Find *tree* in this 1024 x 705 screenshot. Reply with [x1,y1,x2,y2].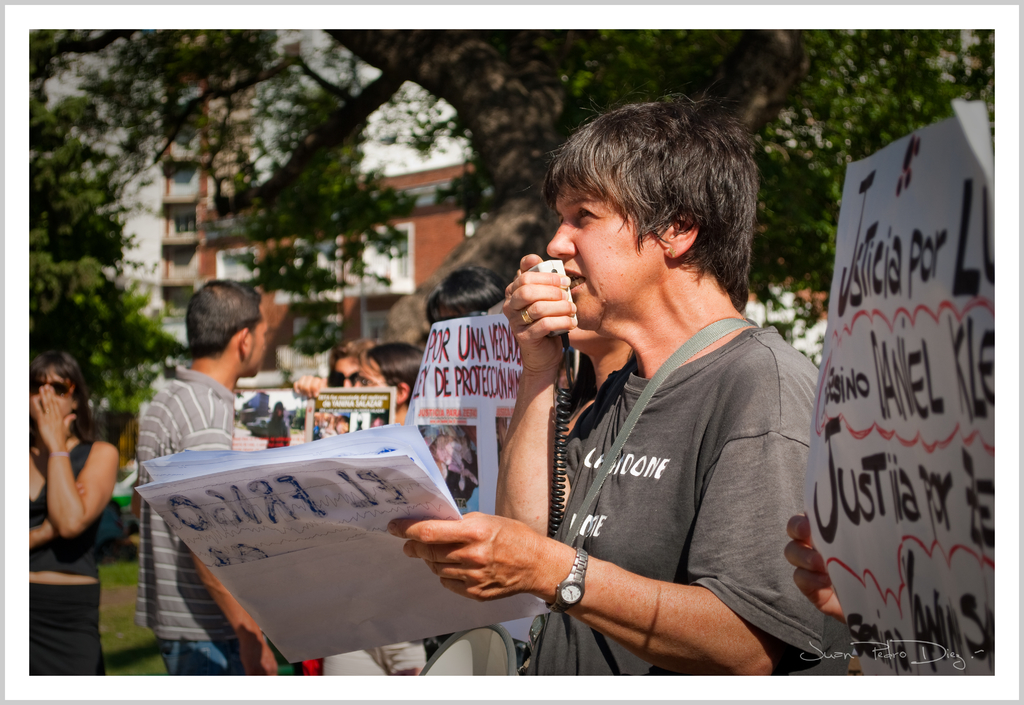
[6,27,1011,305].
